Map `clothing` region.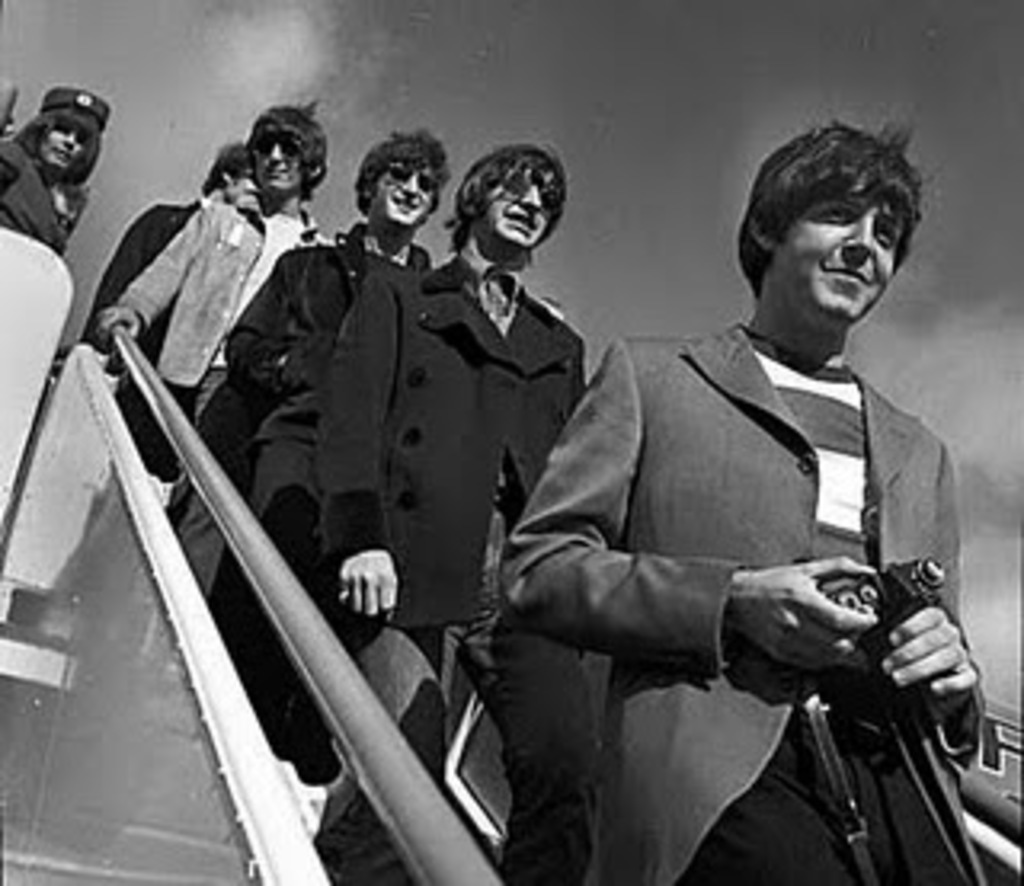
Mapped to rect(227, 224, 429, 595).
